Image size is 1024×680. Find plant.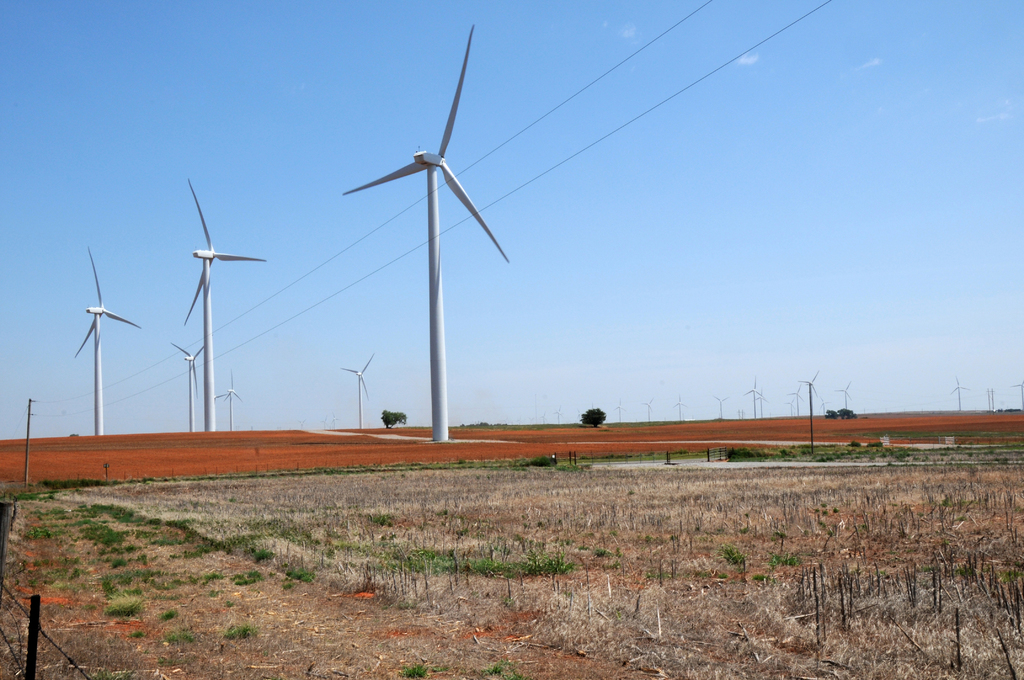
(29, 519, 71, 545).
